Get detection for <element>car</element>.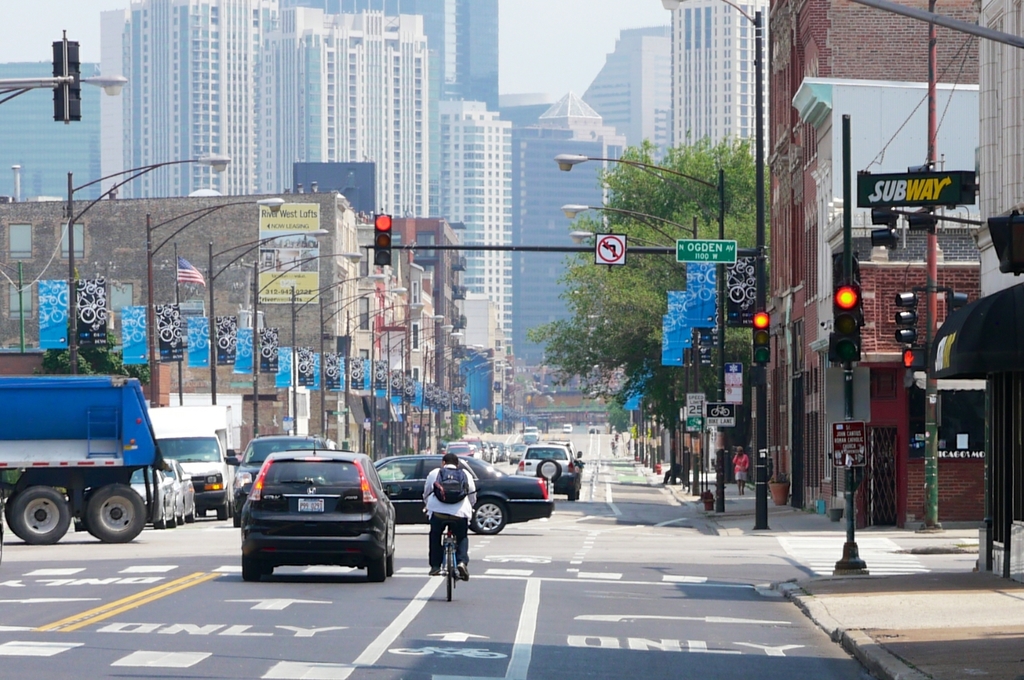
Detection: (133, 459, 196, 526).
